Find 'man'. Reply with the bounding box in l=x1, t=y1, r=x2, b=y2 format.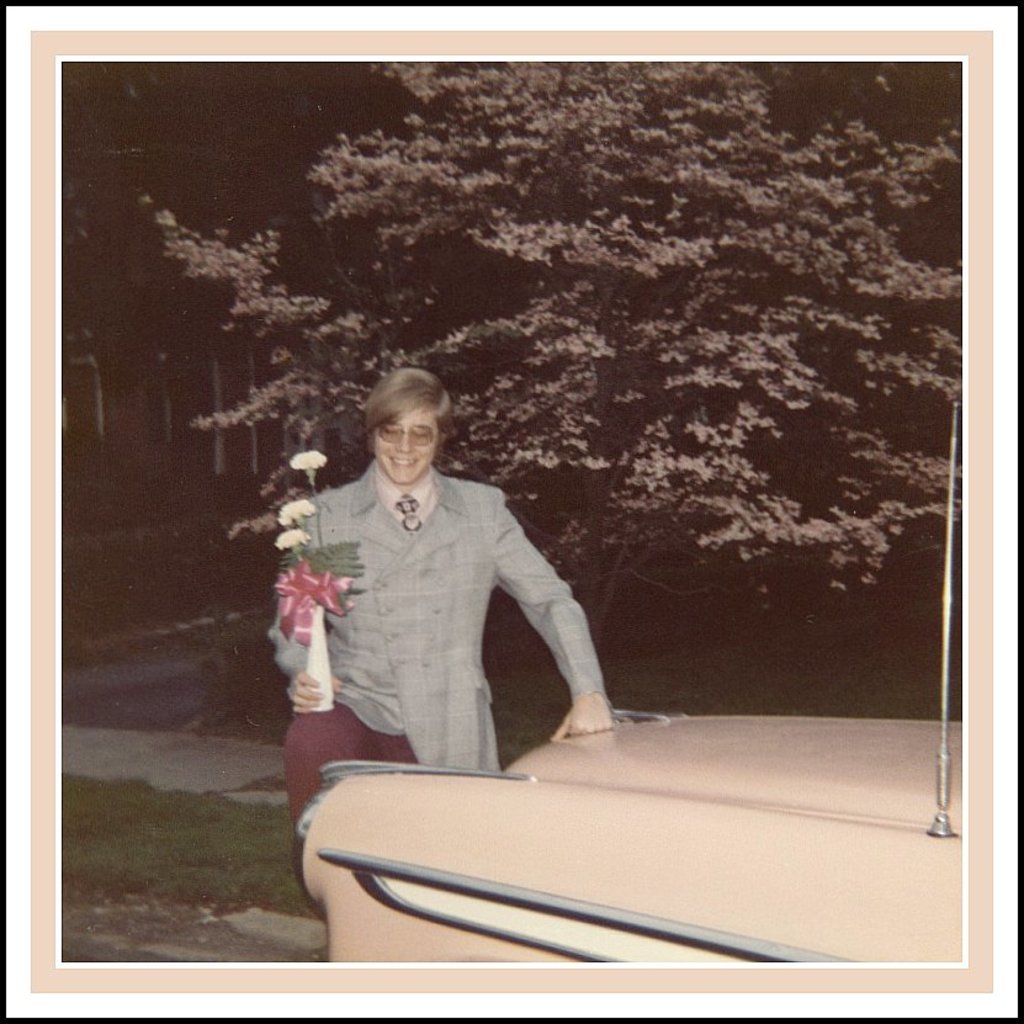
l=267, t=362, r=616, b=879.
